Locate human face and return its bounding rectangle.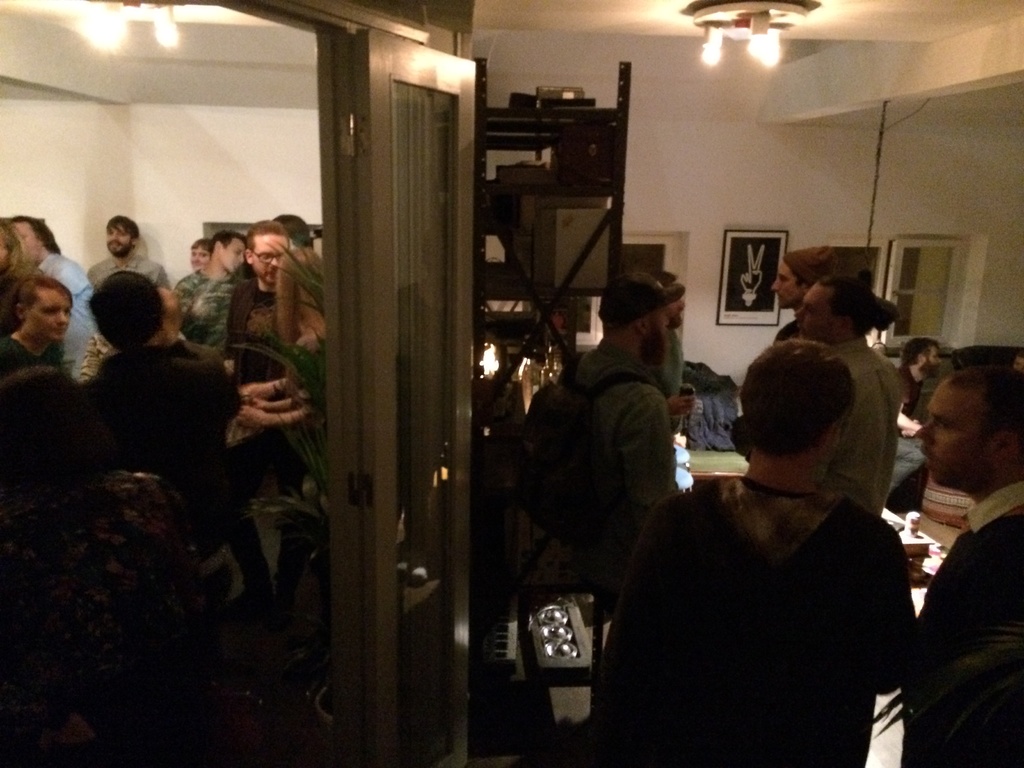
Rect(668, 295, 687, 330).
